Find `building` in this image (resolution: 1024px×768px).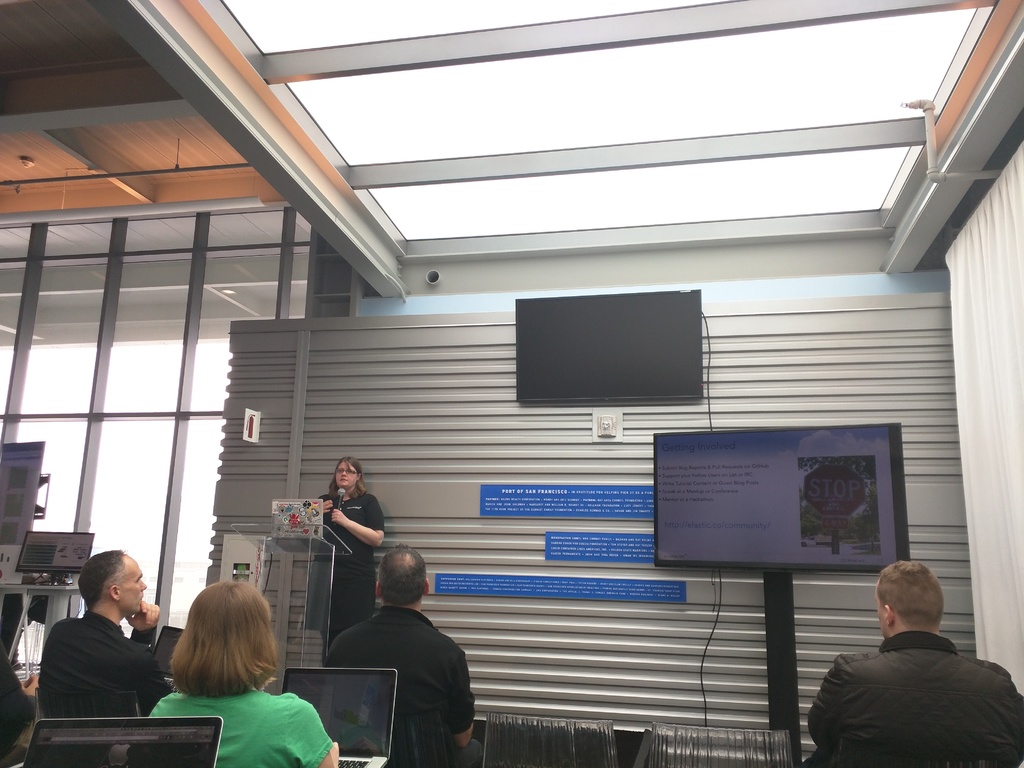
0, 0, 1023, 767.
